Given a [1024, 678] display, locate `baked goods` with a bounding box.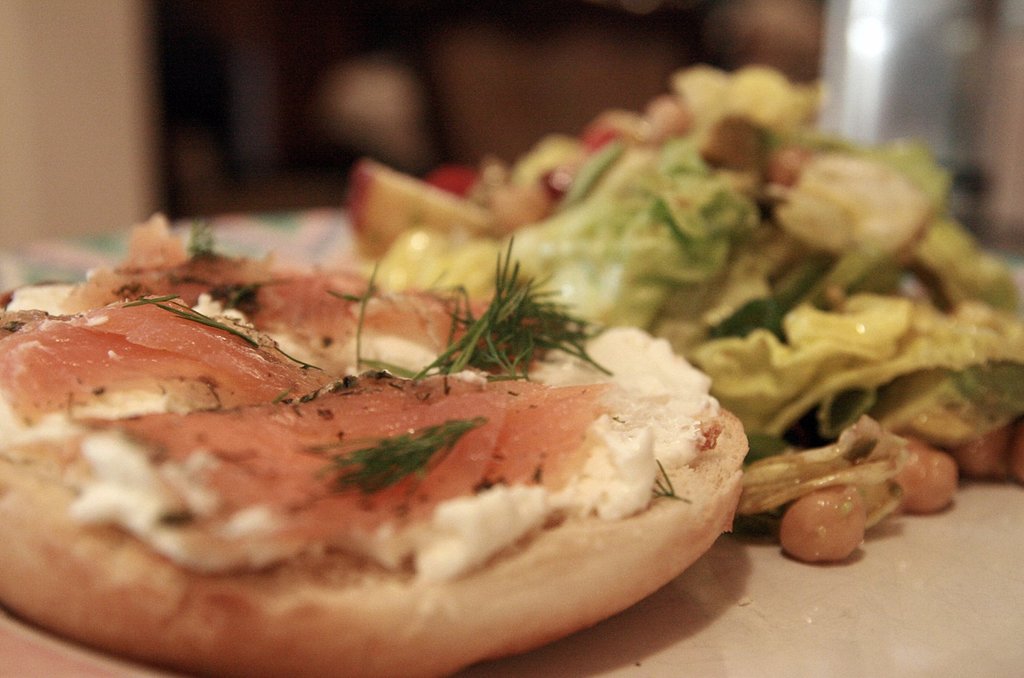
Located: Rect(49, 220, 781, 673).
